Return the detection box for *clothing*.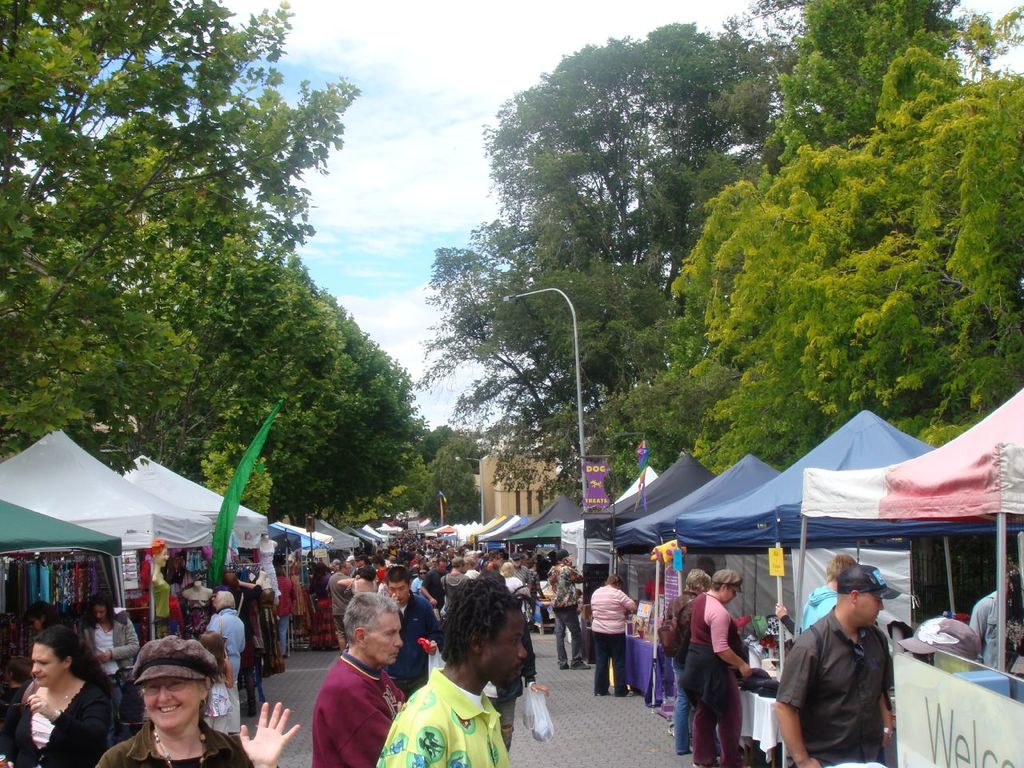
544 567 582 666.
